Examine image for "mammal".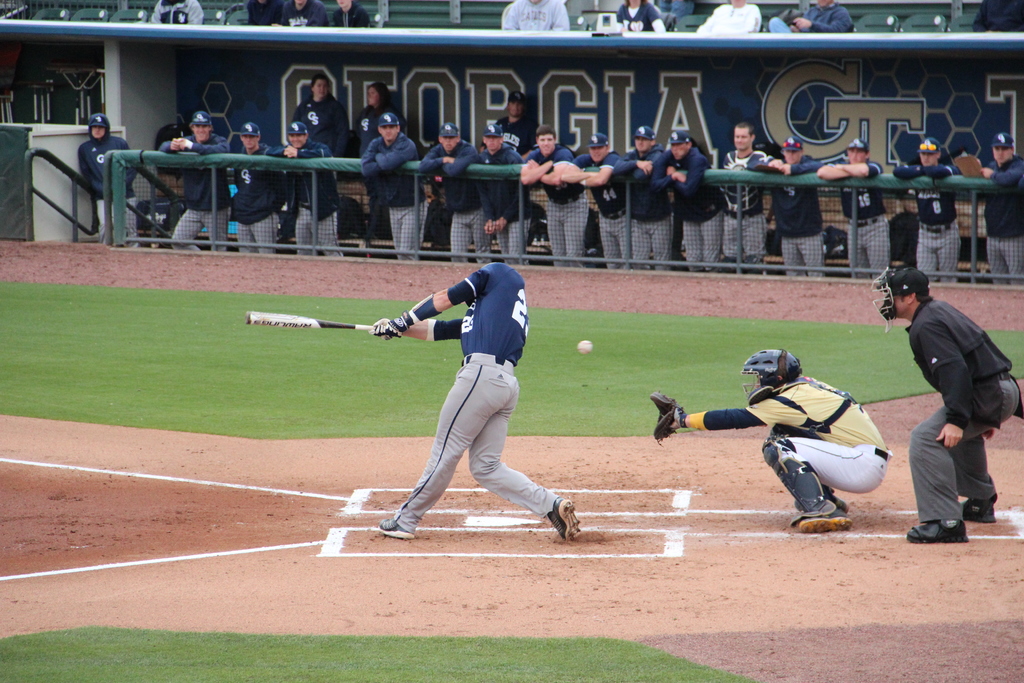
Examination result: 159,111,232,254.
